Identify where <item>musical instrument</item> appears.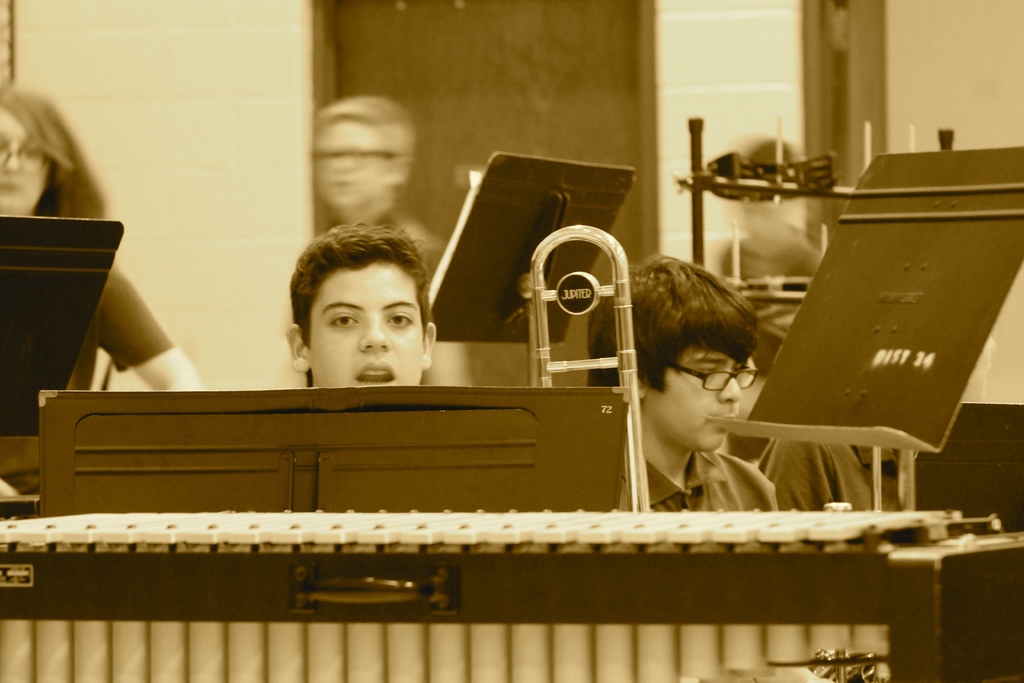
Appears at bbox=(530, 218, 646, 513).
